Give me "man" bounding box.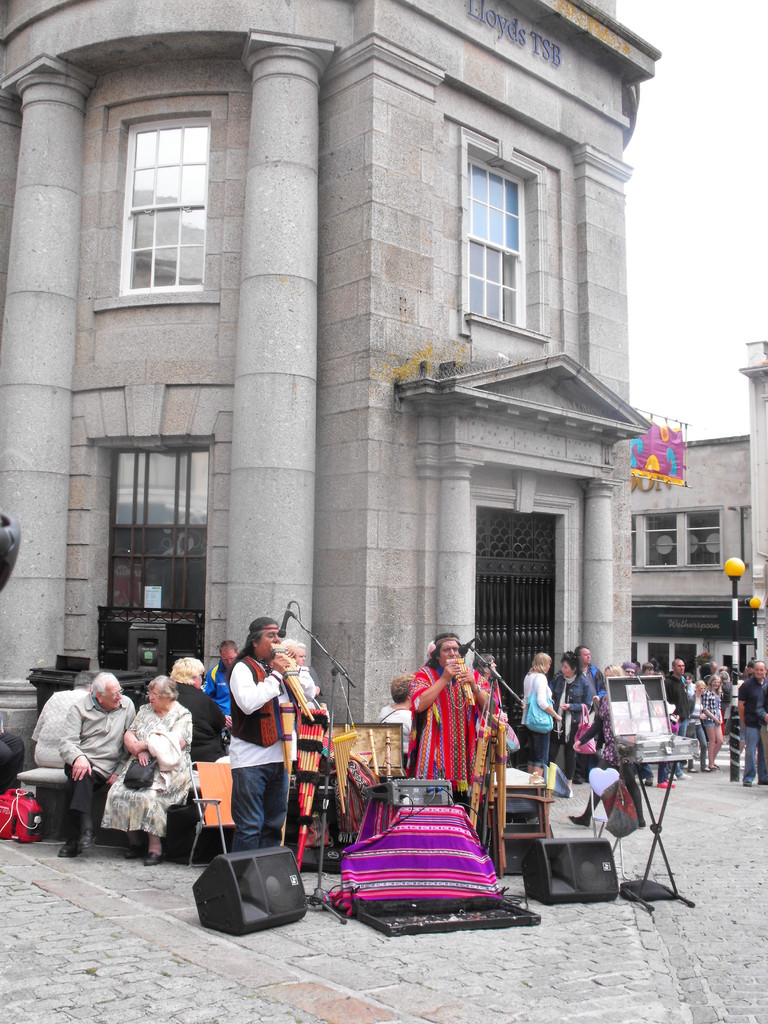
select_region(224, 616, 301, 854).
